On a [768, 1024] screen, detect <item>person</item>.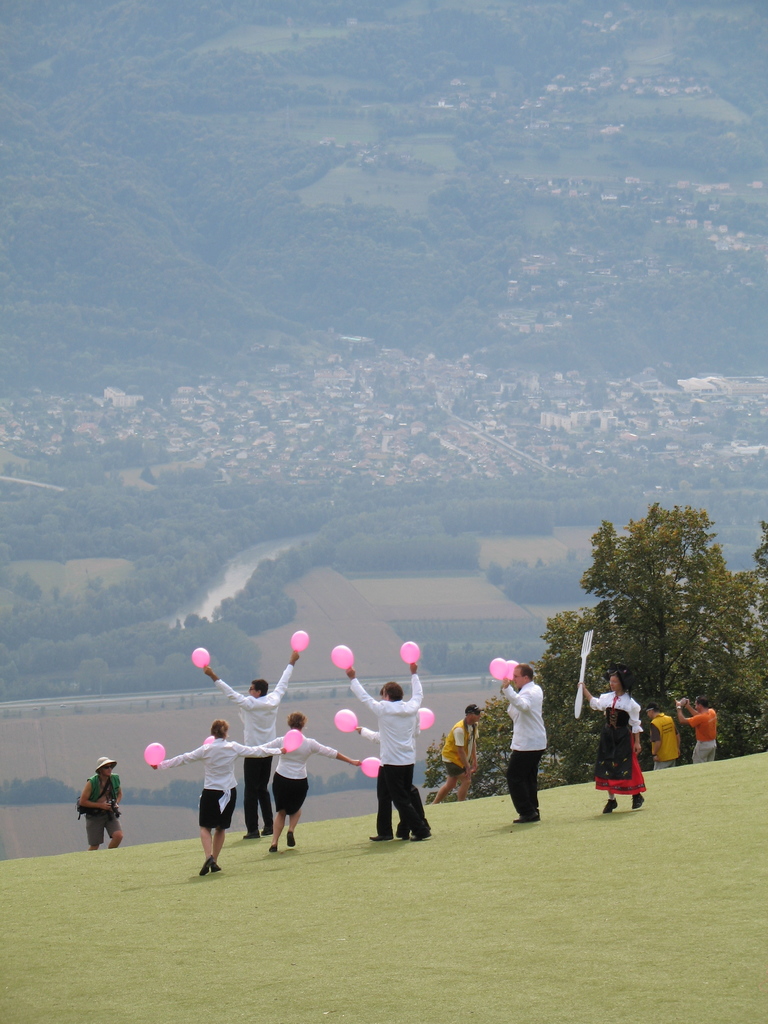
bbox=[250, 716, 360, 858].
